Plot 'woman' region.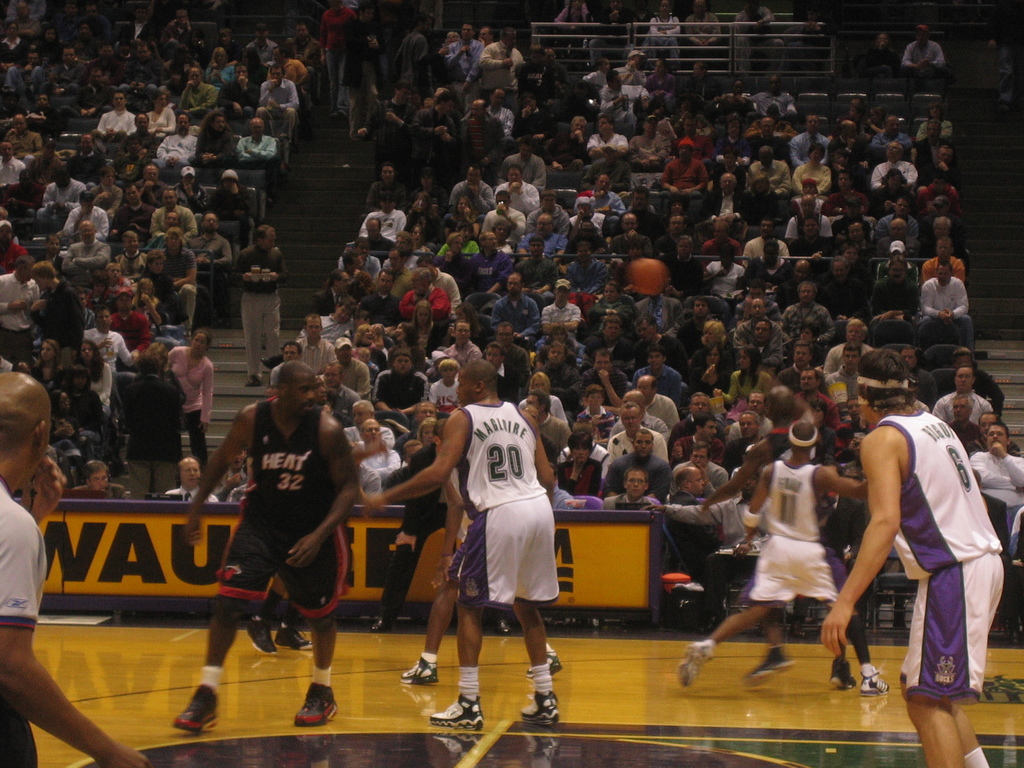
Plotted at locate(434, 234, 474, 292).
